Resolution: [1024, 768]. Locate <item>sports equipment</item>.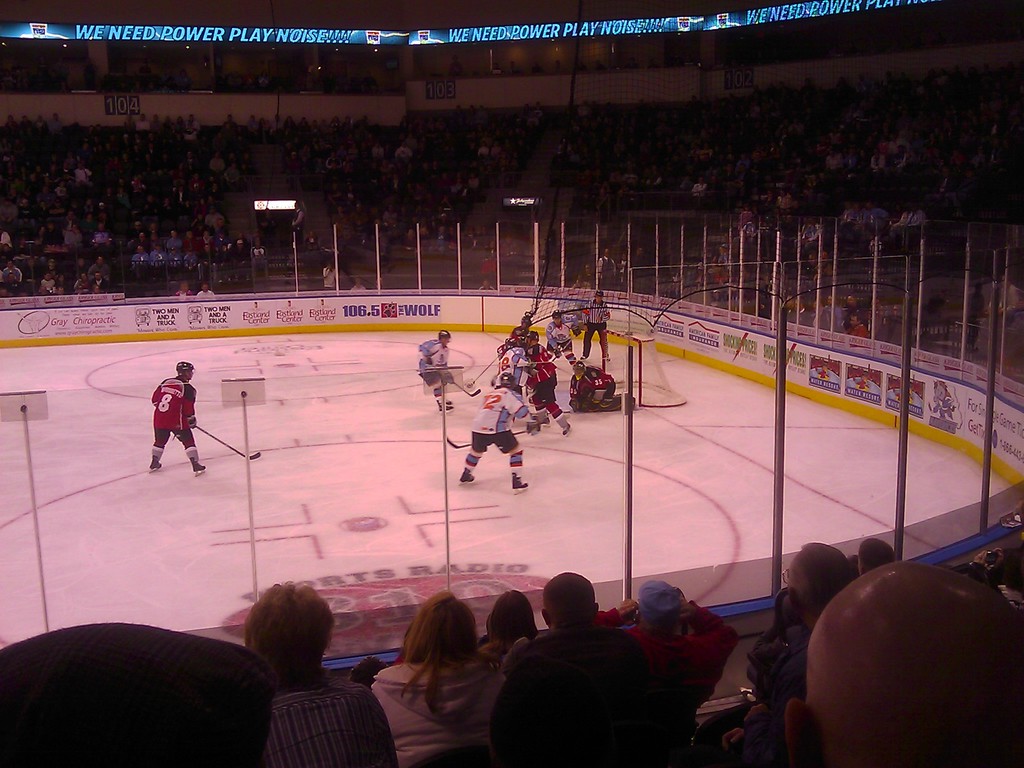
crop(574, 359, 588, 380).
